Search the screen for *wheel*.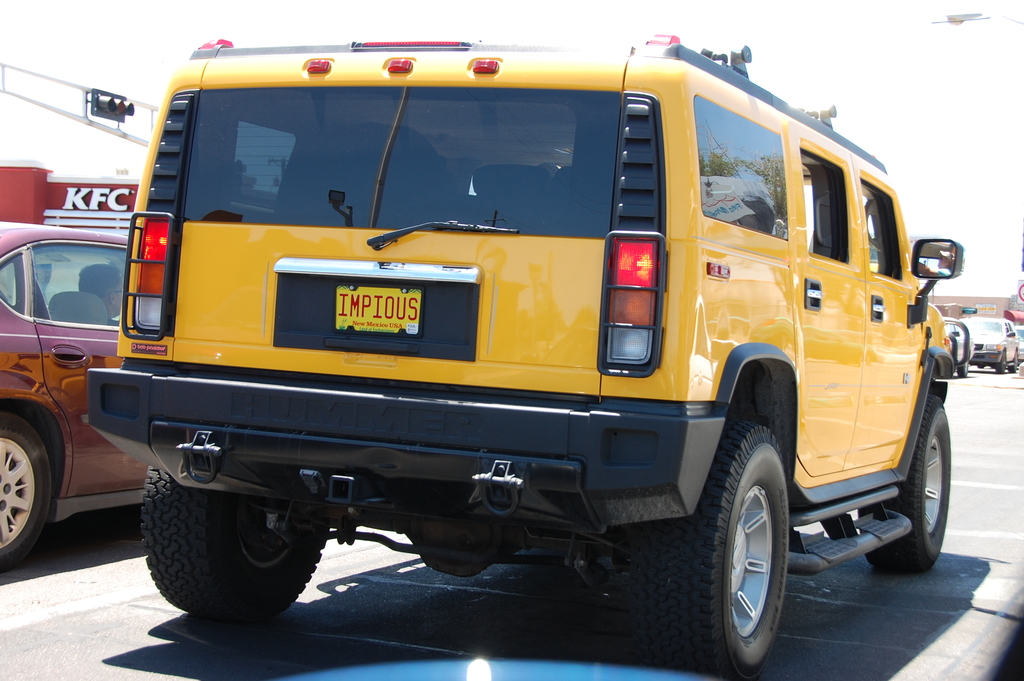
Found at region(860, 397, 949, 573).
